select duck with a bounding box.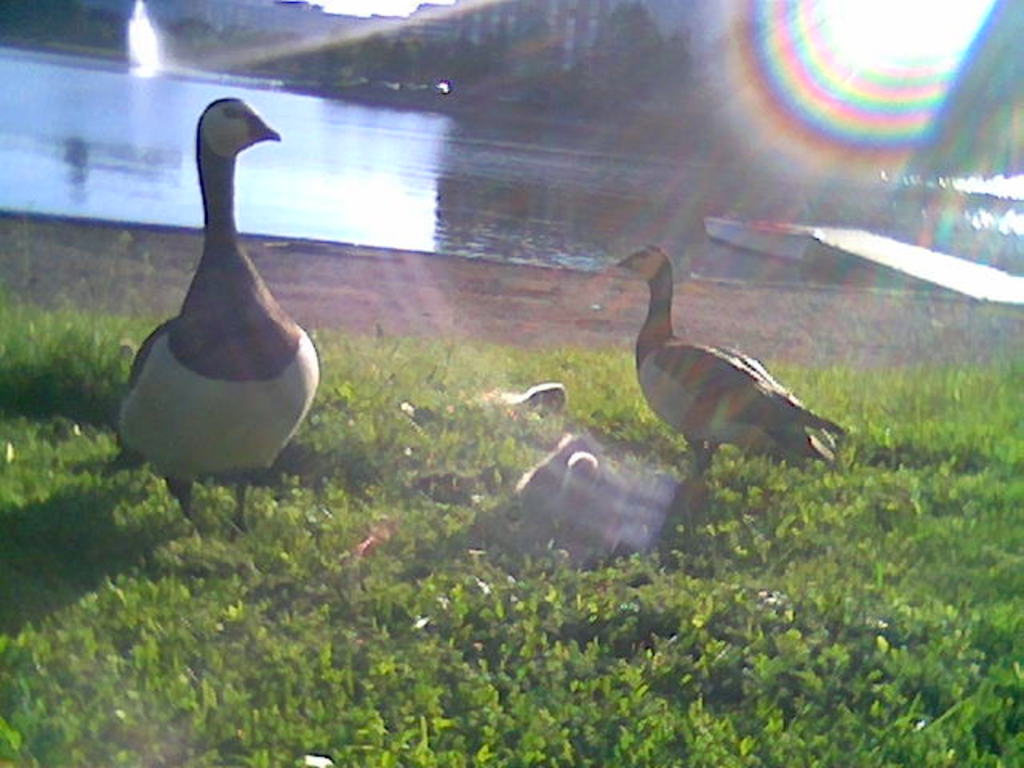
left=390, top=376, right=600, bottom=442.
